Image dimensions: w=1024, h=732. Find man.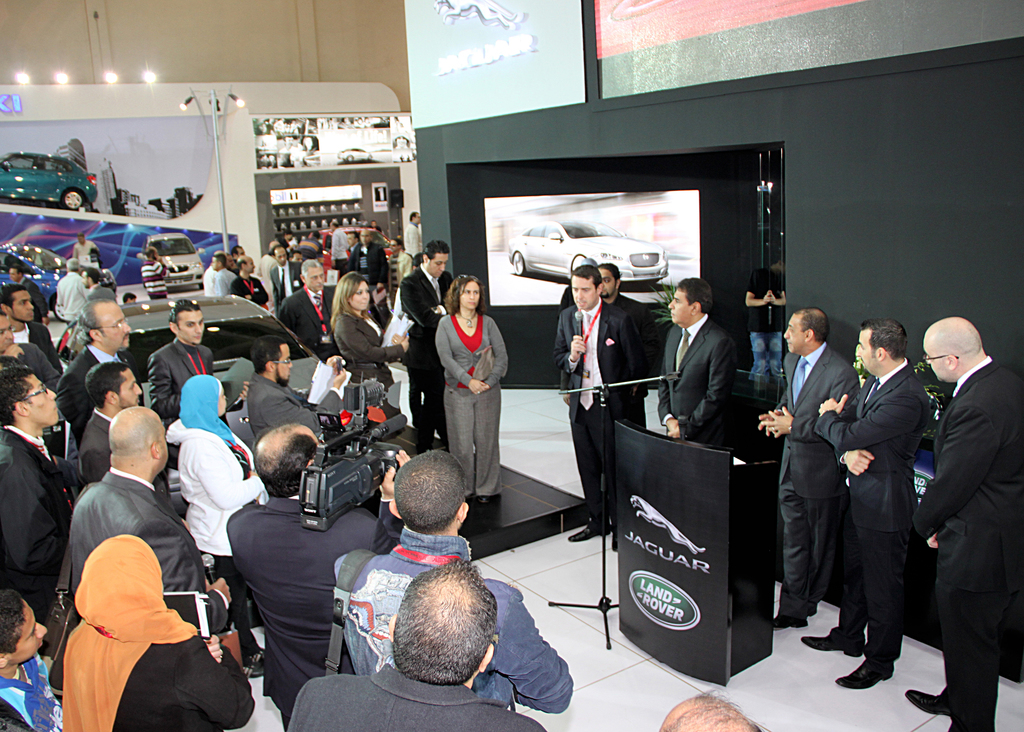
bbox=(332, 220, 349, 270).
